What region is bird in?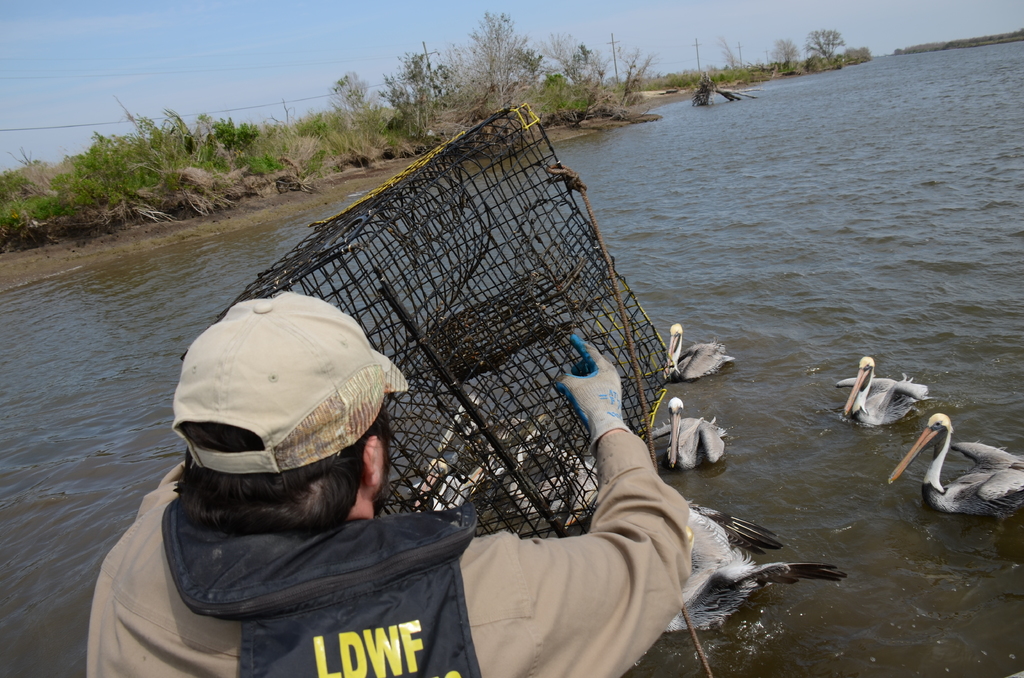
442, 396, 543, 461.
